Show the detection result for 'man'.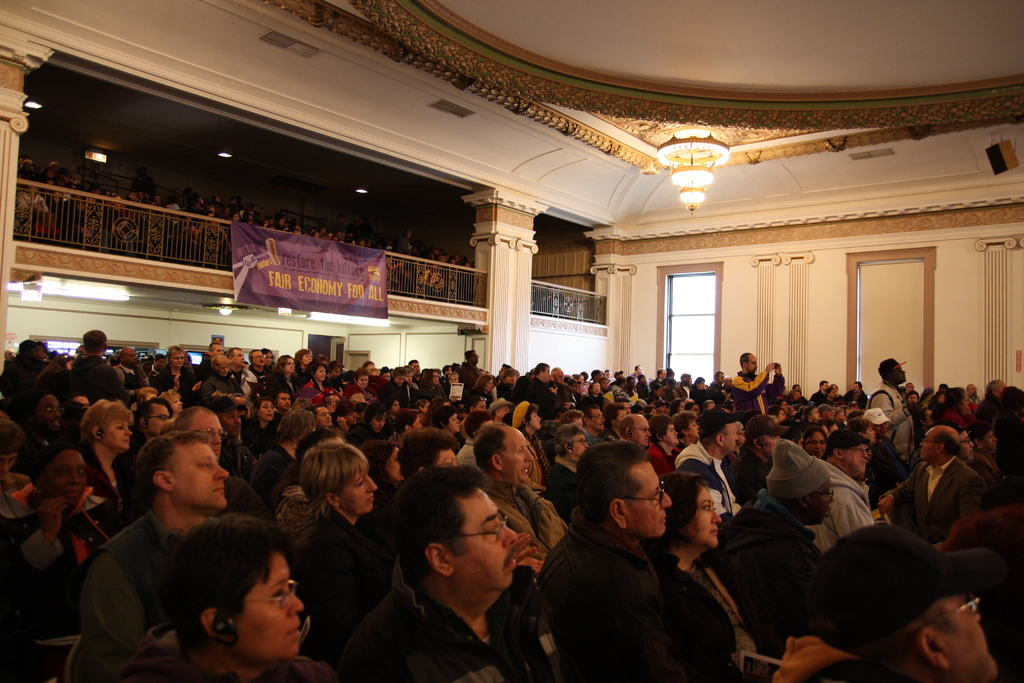
bbox=[724, 377, 734, 393].
